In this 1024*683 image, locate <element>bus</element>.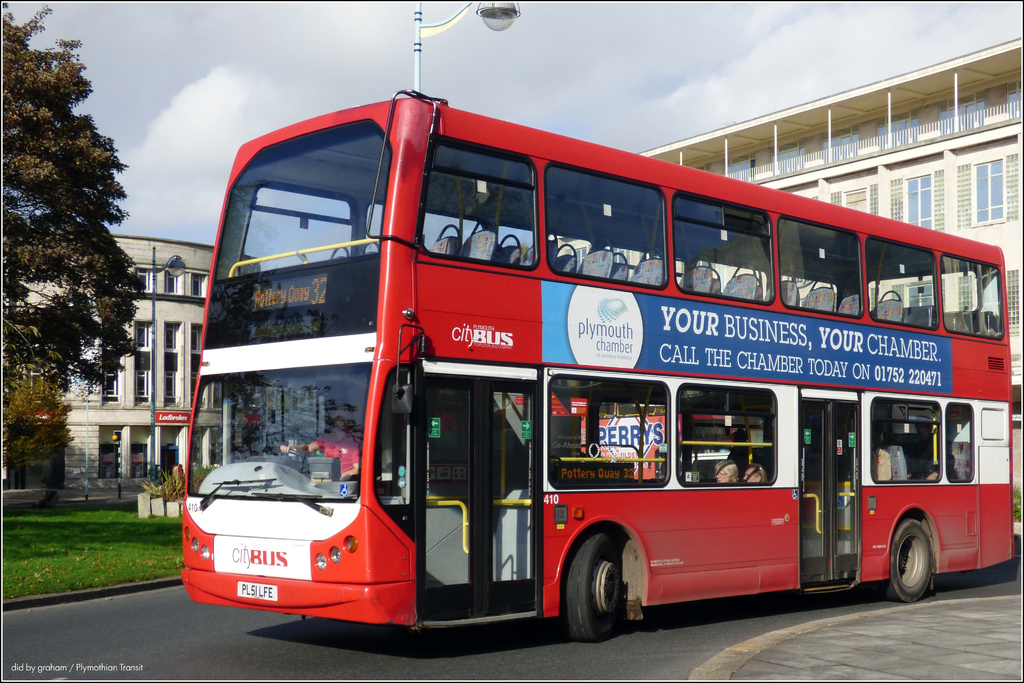
Bounding box: bbox=(181, 89, 1012, 645).
